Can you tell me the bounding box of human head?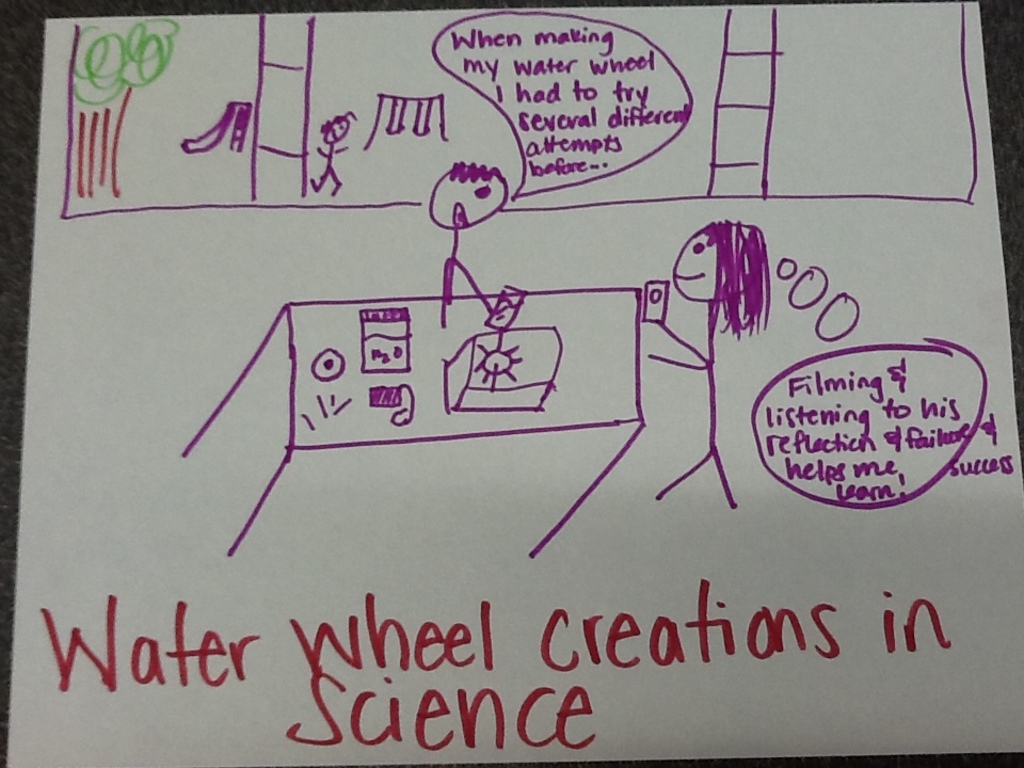
BBox(420, 158, 508, 227).
